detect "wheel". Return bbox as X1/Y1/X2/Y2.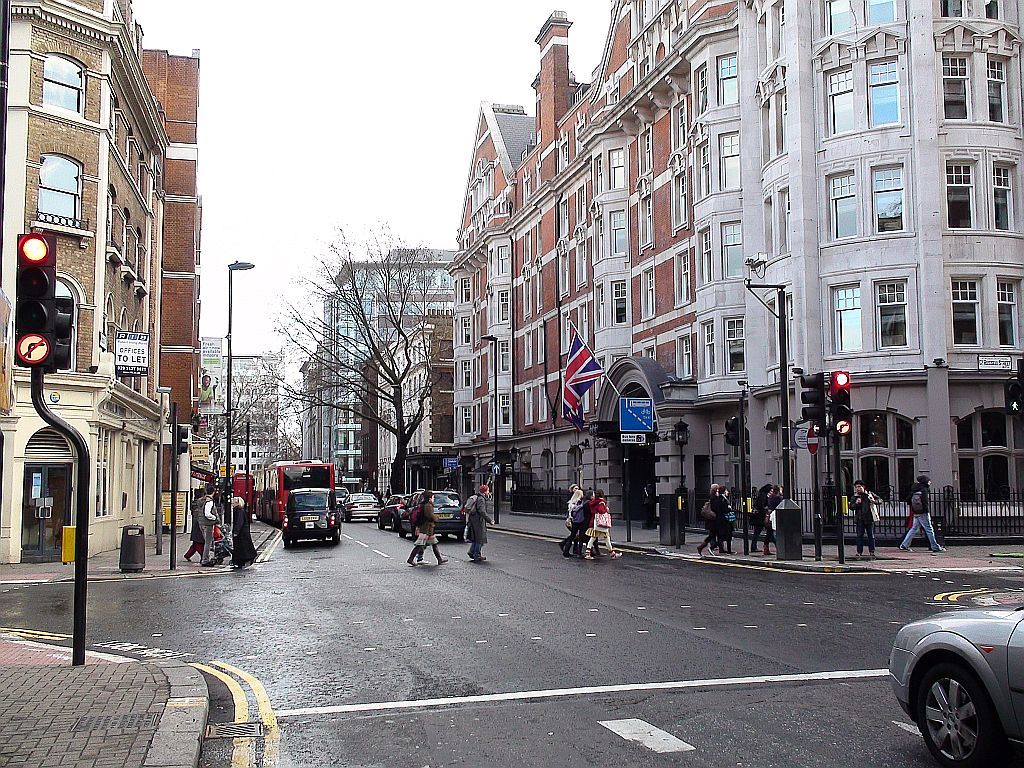
457/535/466/544.
